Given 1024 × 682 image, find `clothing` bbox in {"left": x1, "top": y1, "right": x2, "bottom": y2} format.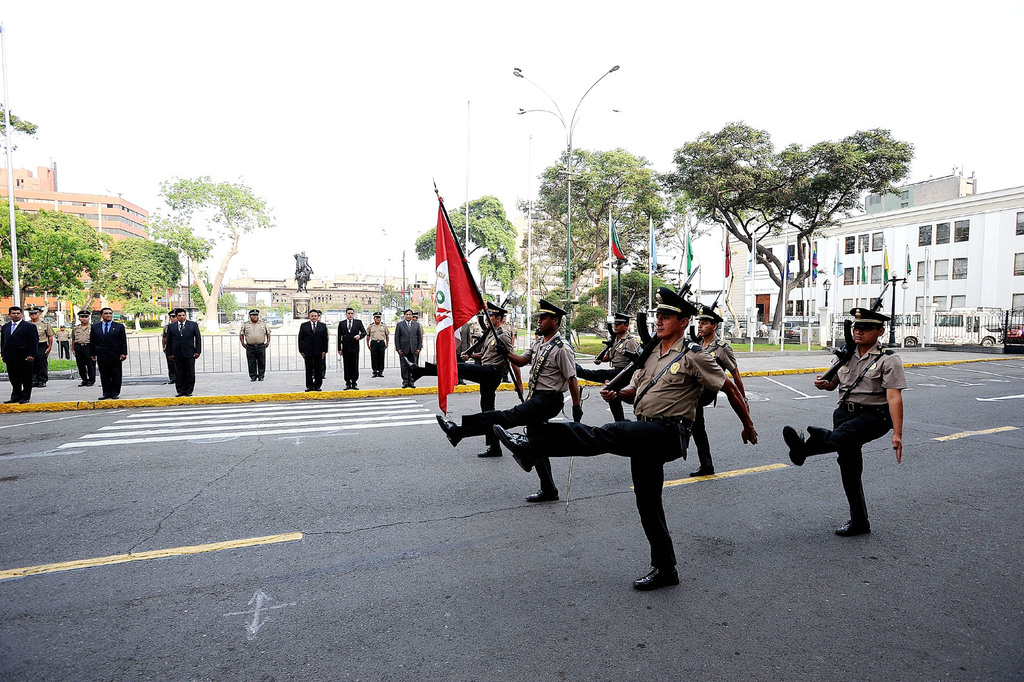
{"left": 580, "top": 331, "right": 642, "bottom": 420}.
